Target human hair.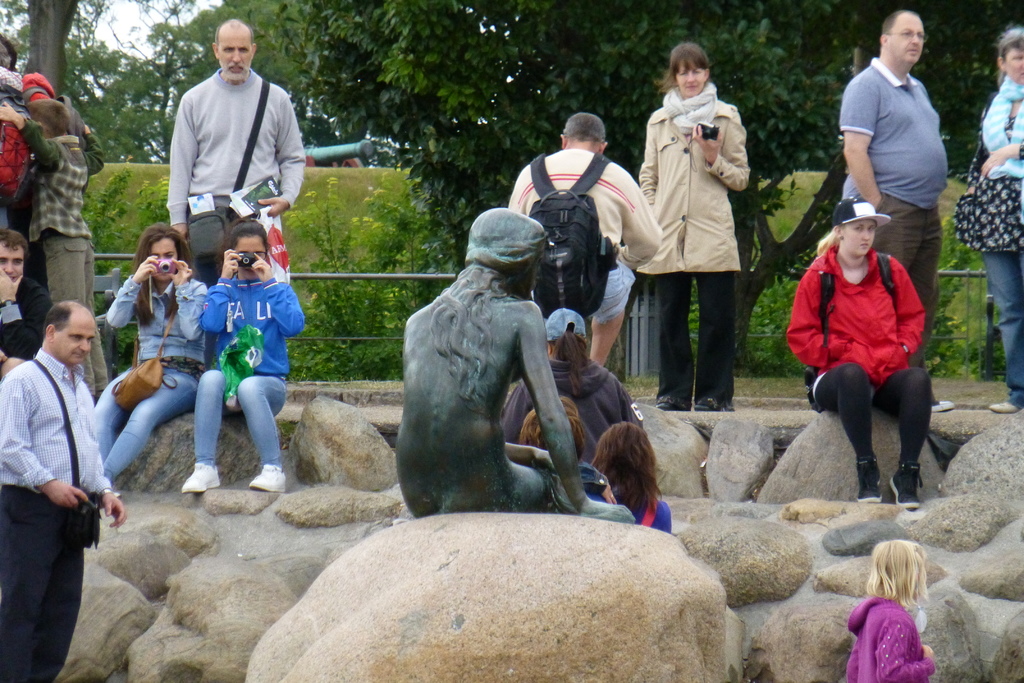
Target region: crop(39, 299, 89, 340).
